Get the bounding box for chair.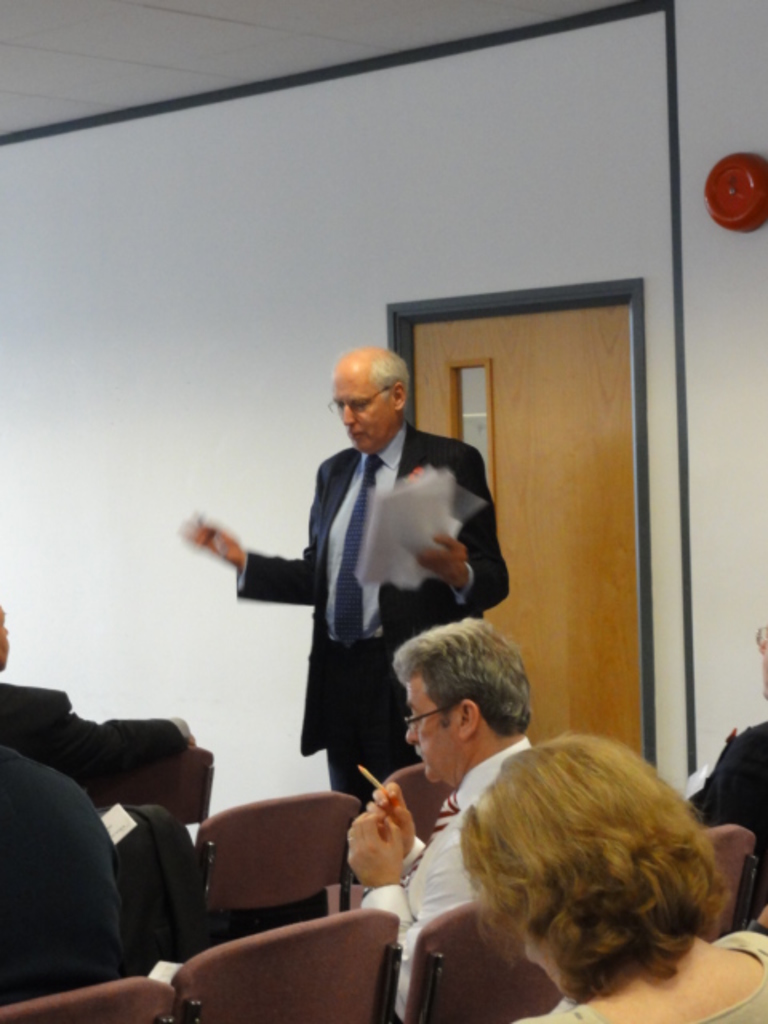
742:907:766:950.
